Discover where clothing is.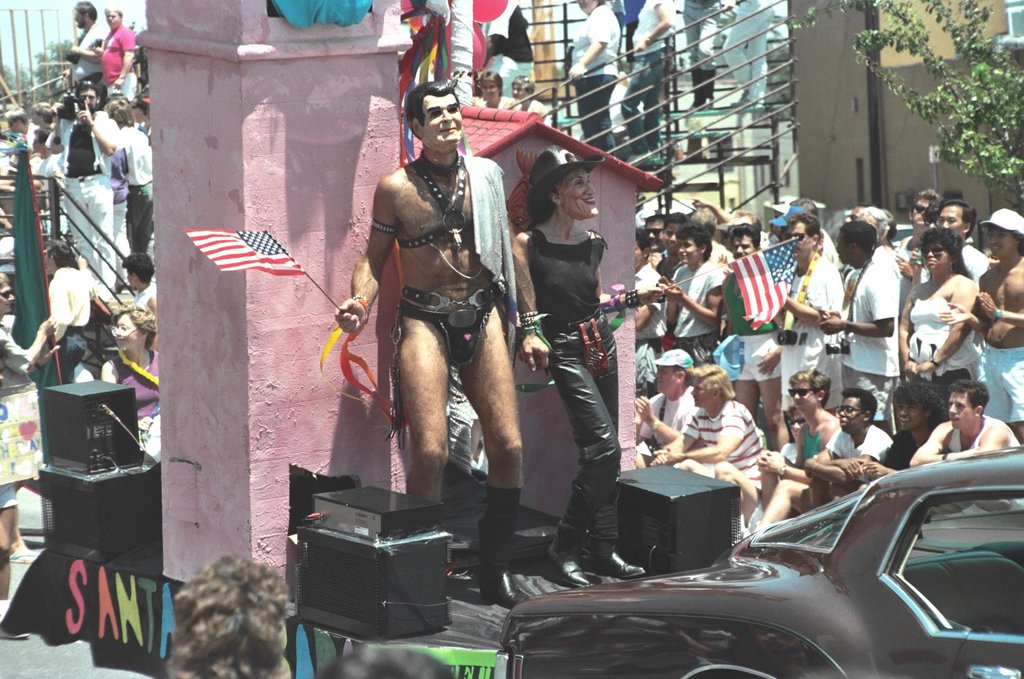
Discovered at pyautogui.locateOnScreen(680, 0, 723, 73).
